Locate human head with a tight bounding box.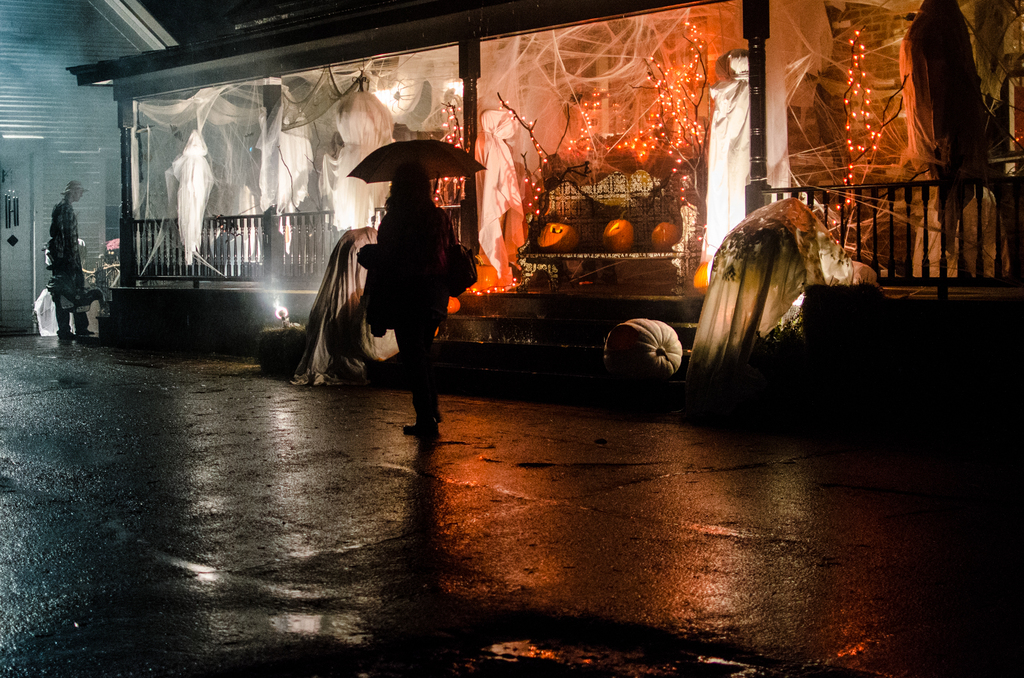
<box>381,170,435,219</box>.
